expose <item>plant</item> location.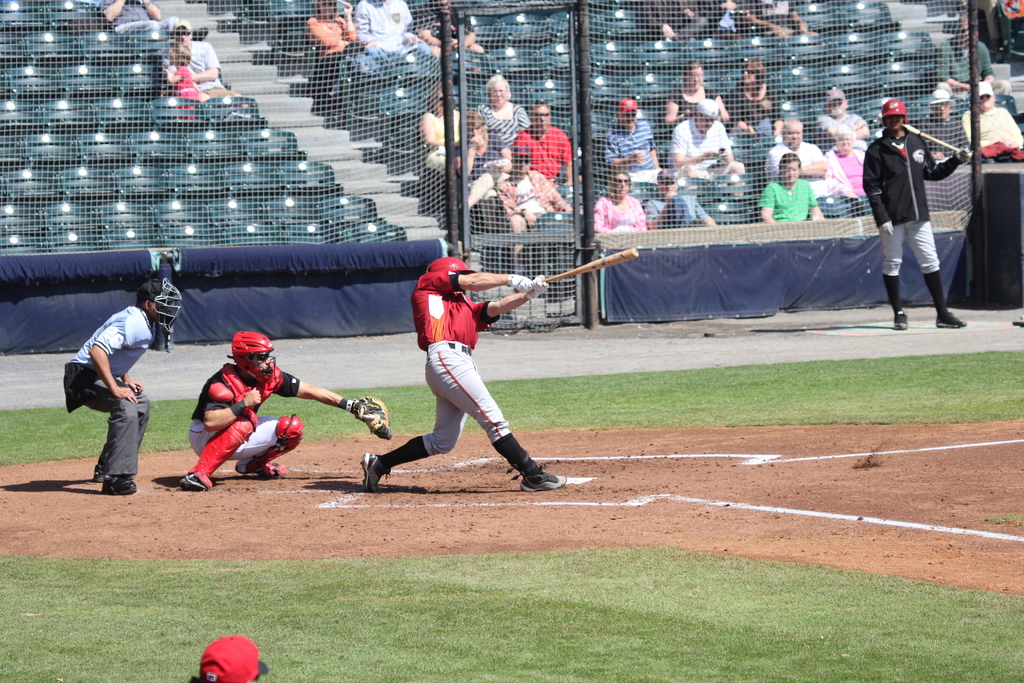
Exposed at (321, 382, 444, 446).
